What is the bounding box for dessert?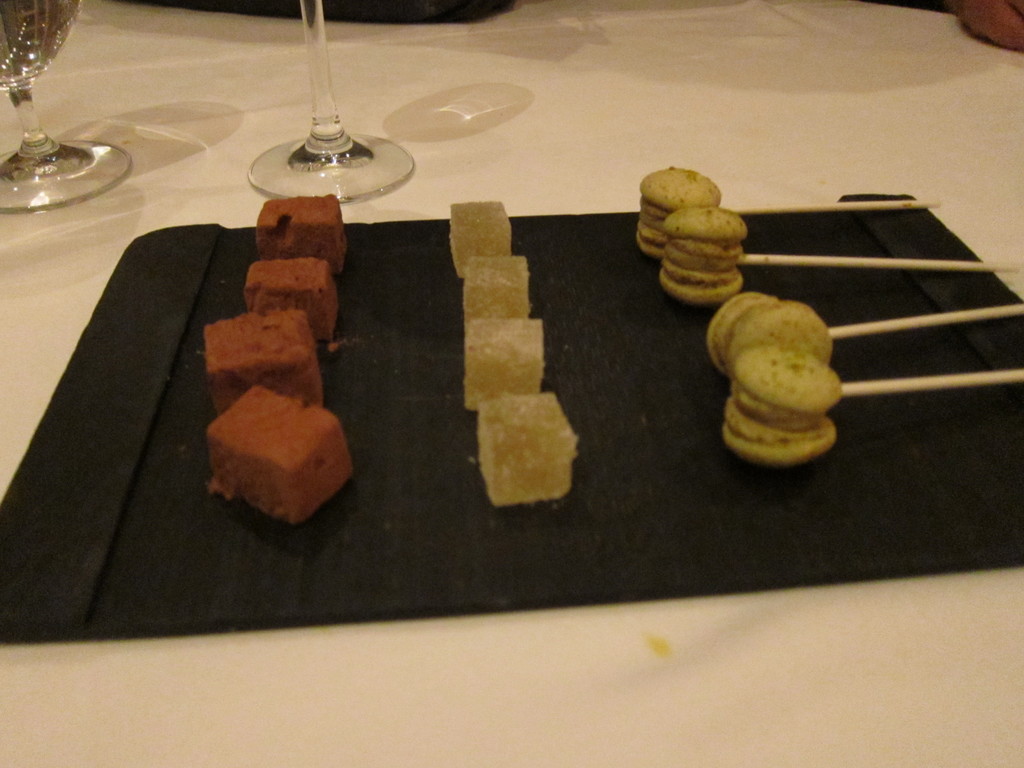
Rect(638, 163, 723, 255).
